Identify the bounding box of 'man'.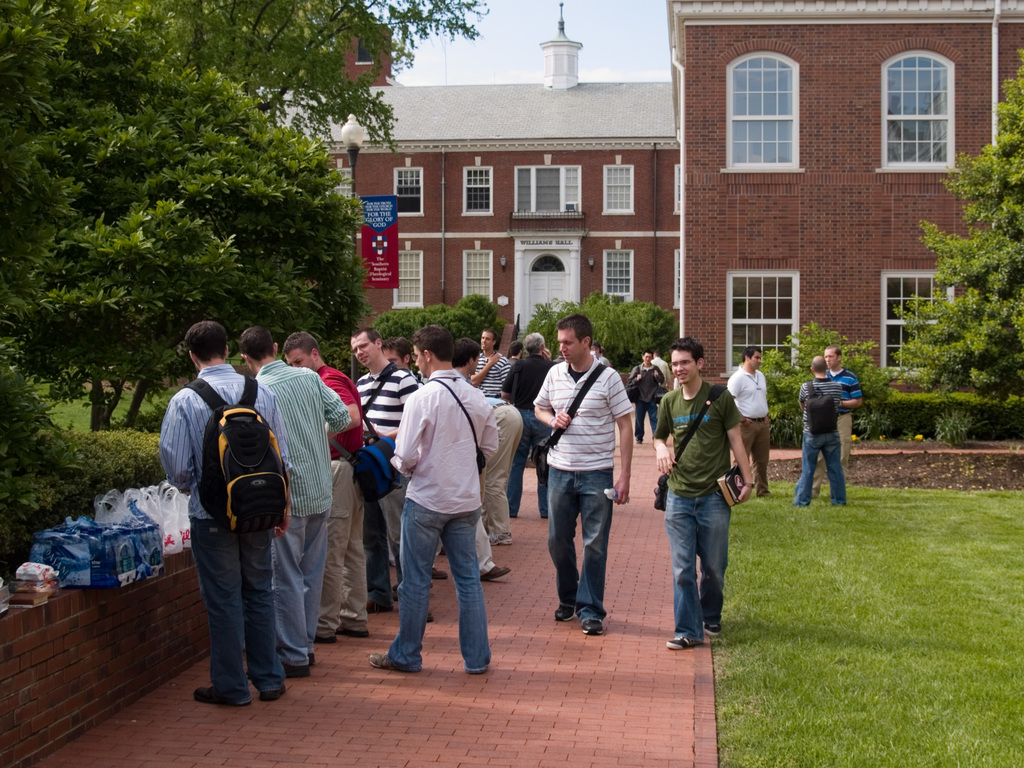
crop(652, 340, 753, 650).
